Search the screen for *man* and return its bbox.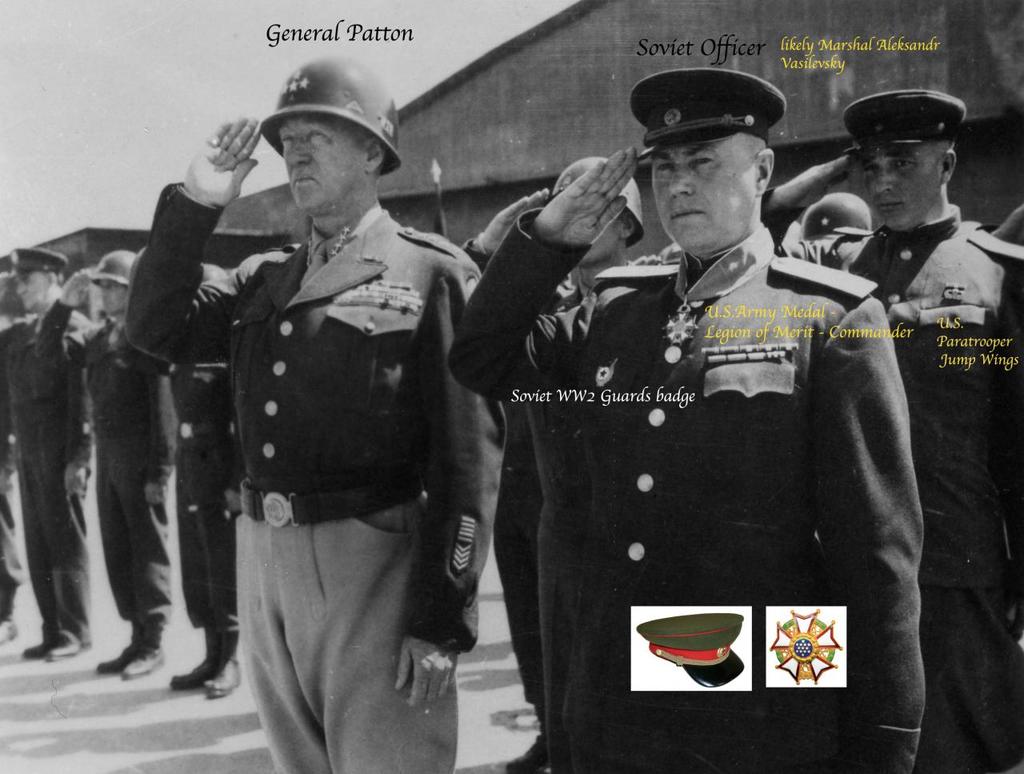
Found: Rect(41, 245, 176, 680).
